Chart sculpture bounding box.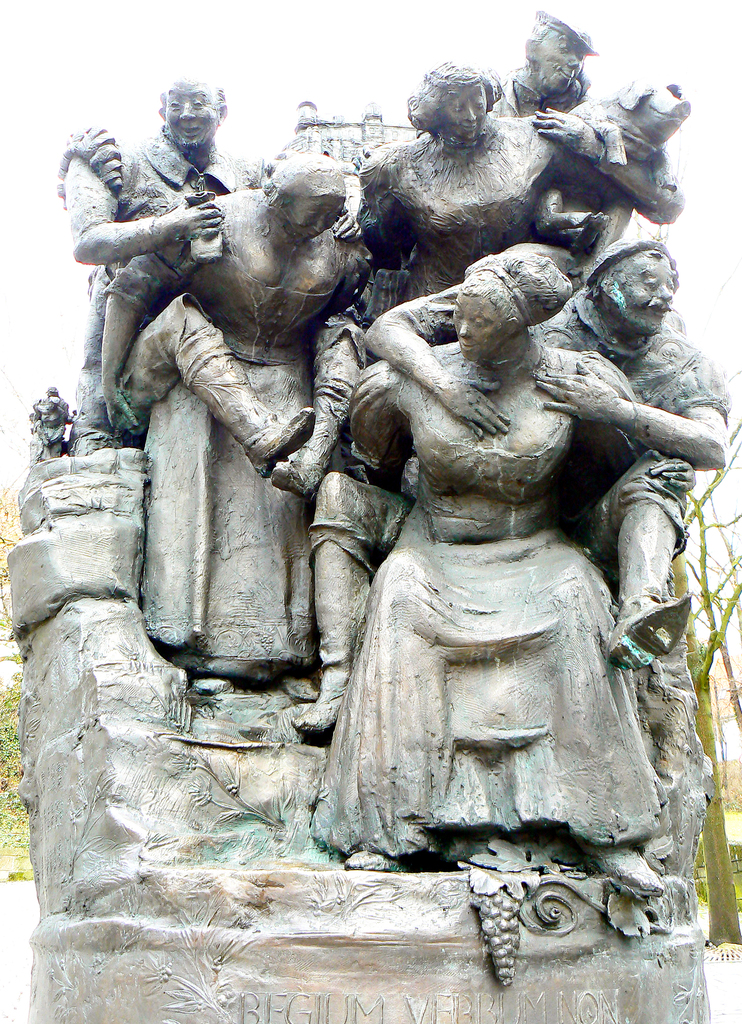
Charted: <region>286, 230, 741, 716</region>.
